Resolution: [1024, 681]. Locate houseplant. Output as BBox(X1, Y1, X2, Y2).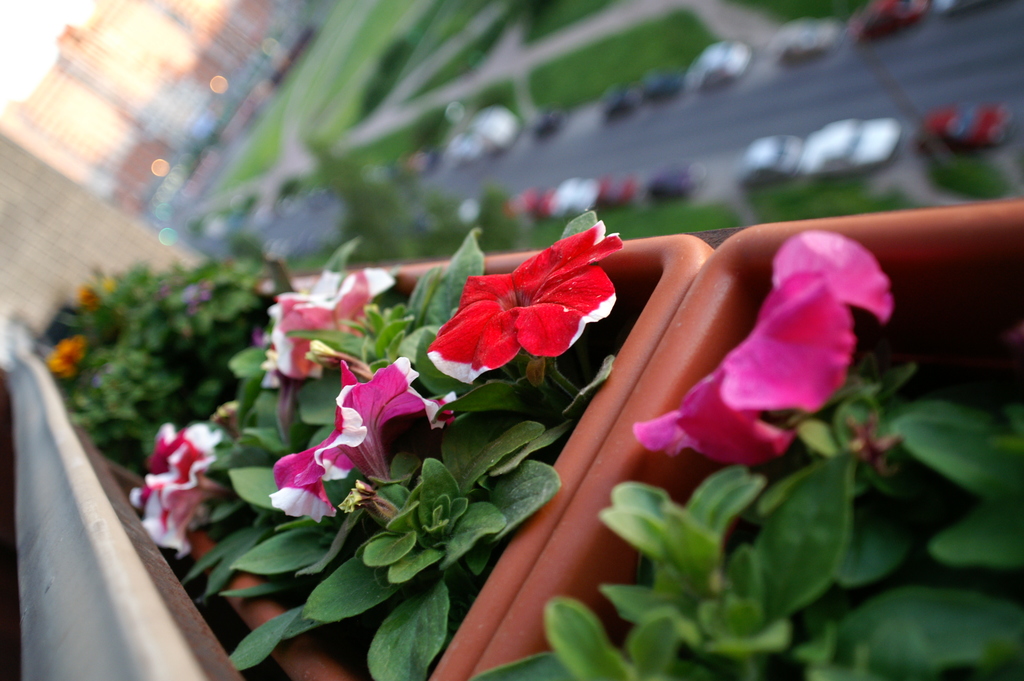
BBox(156, 244, 707, 680).
